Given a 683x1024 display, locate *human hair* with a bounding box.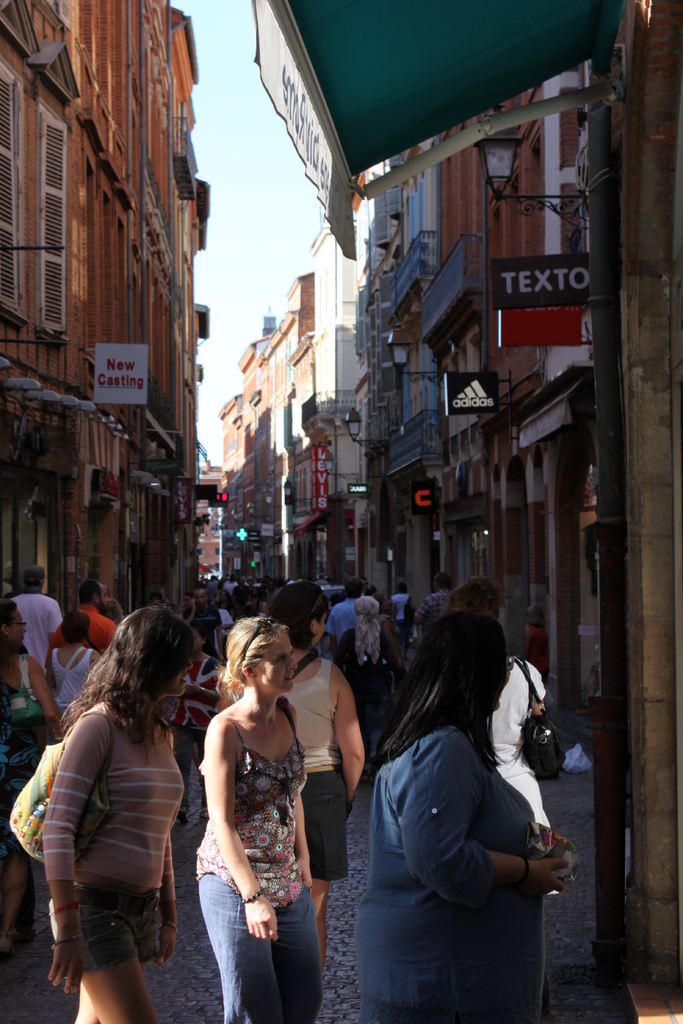
Located: [190, 586, 208, 602].
